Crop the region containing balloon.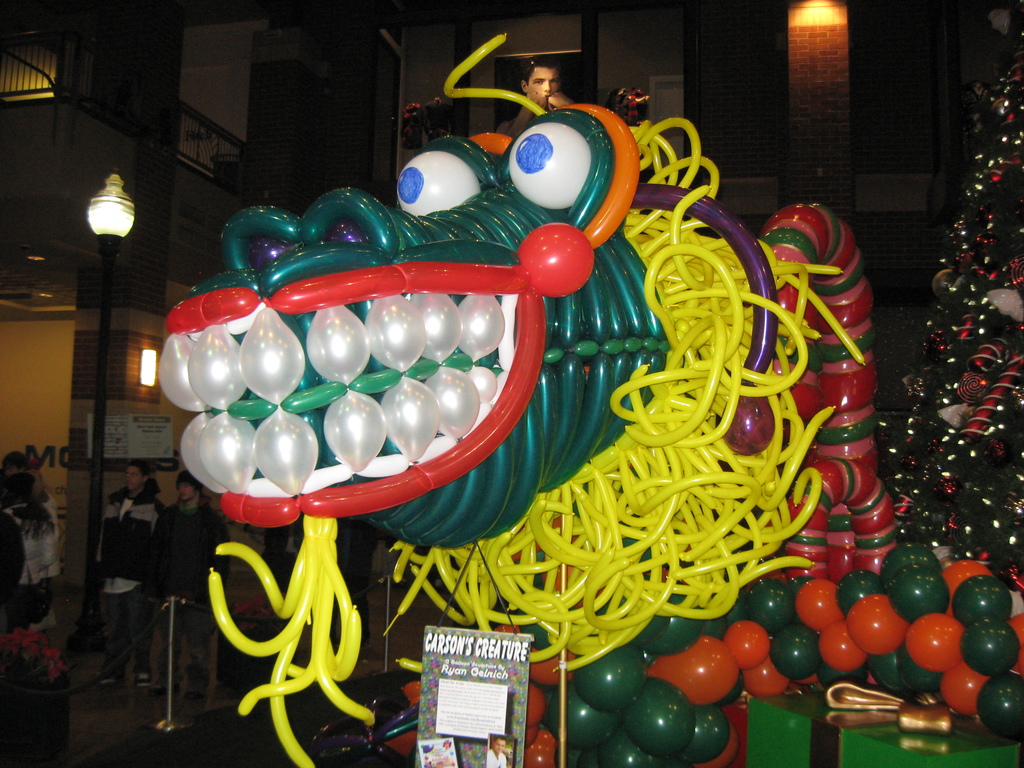
Crop region: {"left": 175, "top": 408, "right": 230, "bottom": 498}.
